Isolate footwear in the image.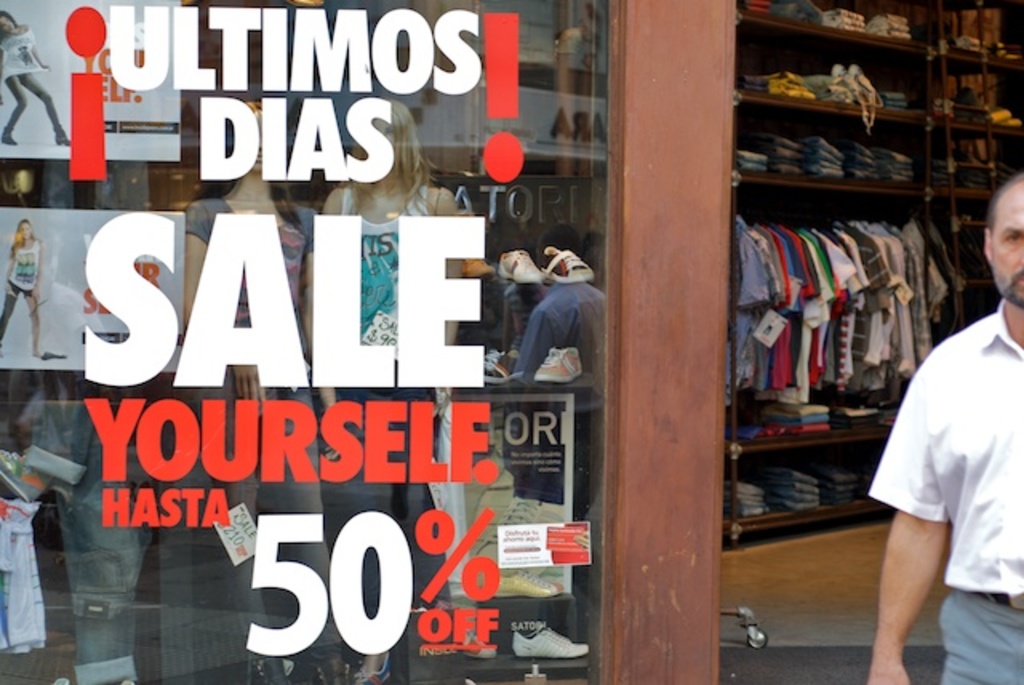
Isolated region: 541/243/595/286.
